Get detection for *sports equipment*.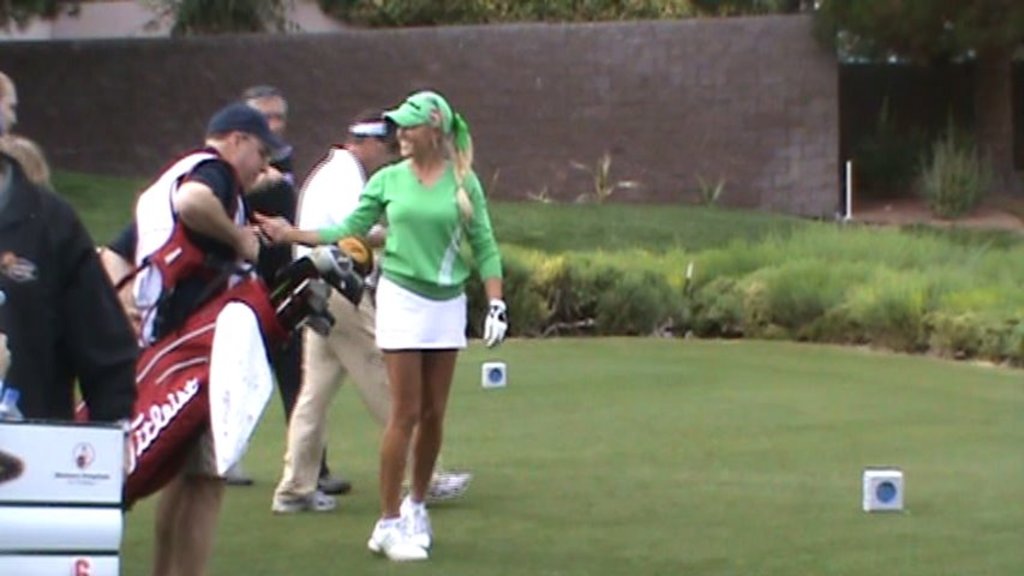
Detection: {"x1": 484, "y1": 300, "x2": 509, "y2": 350}.
